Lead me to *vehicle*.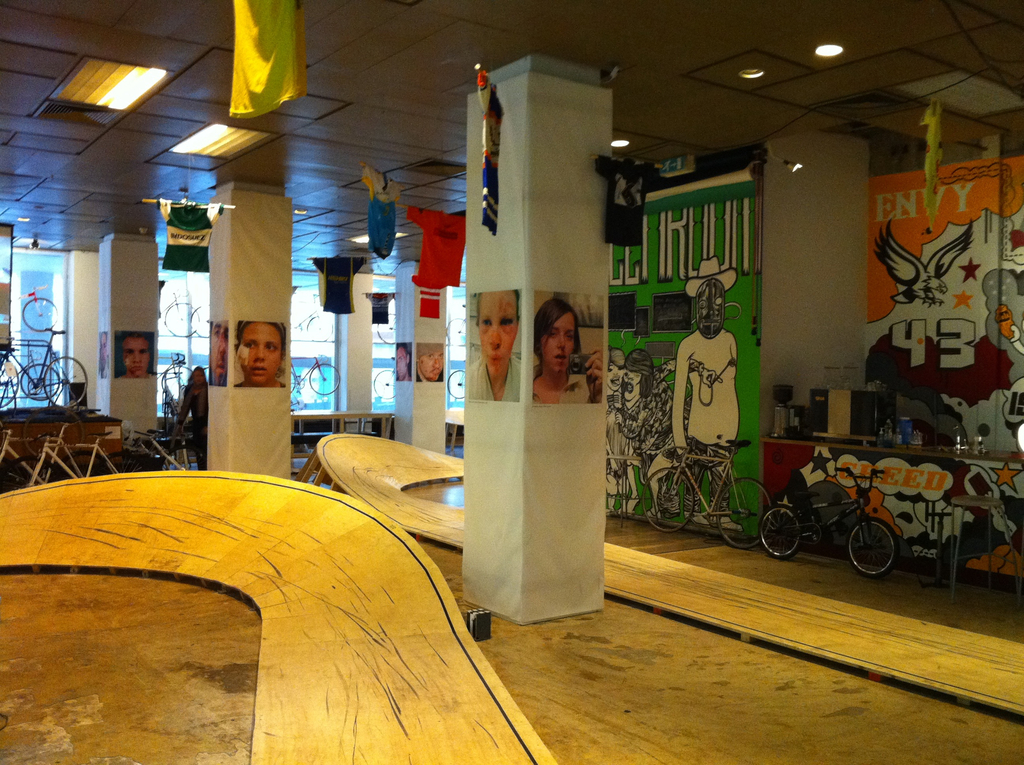
Lead to (190, 303, 218, 338).
